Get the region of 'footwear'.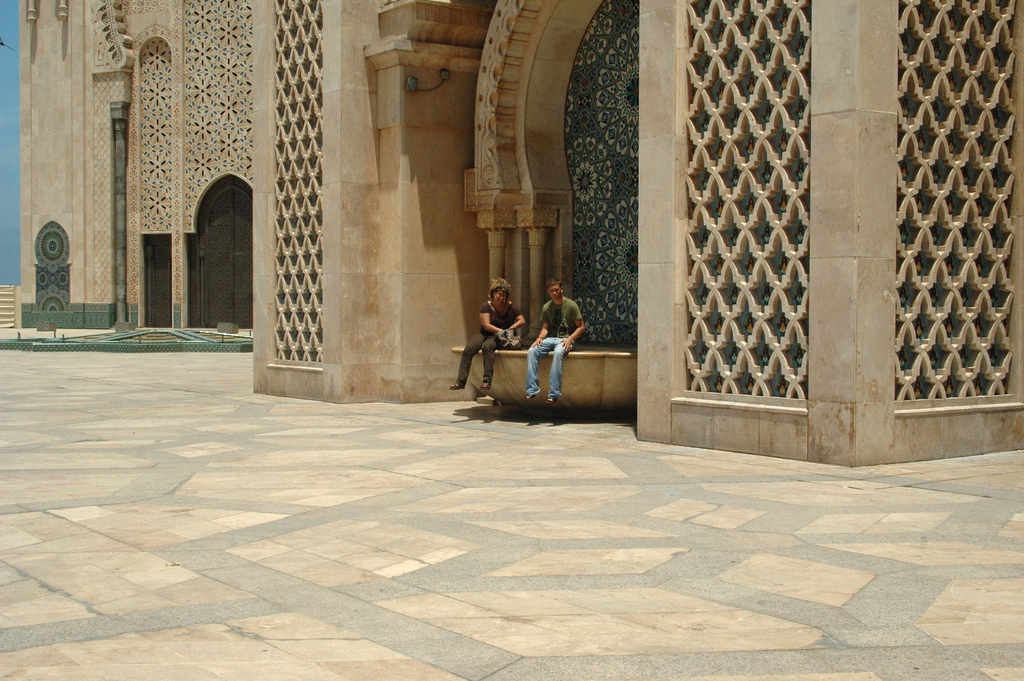
detection(529, 394, 538, 397).
